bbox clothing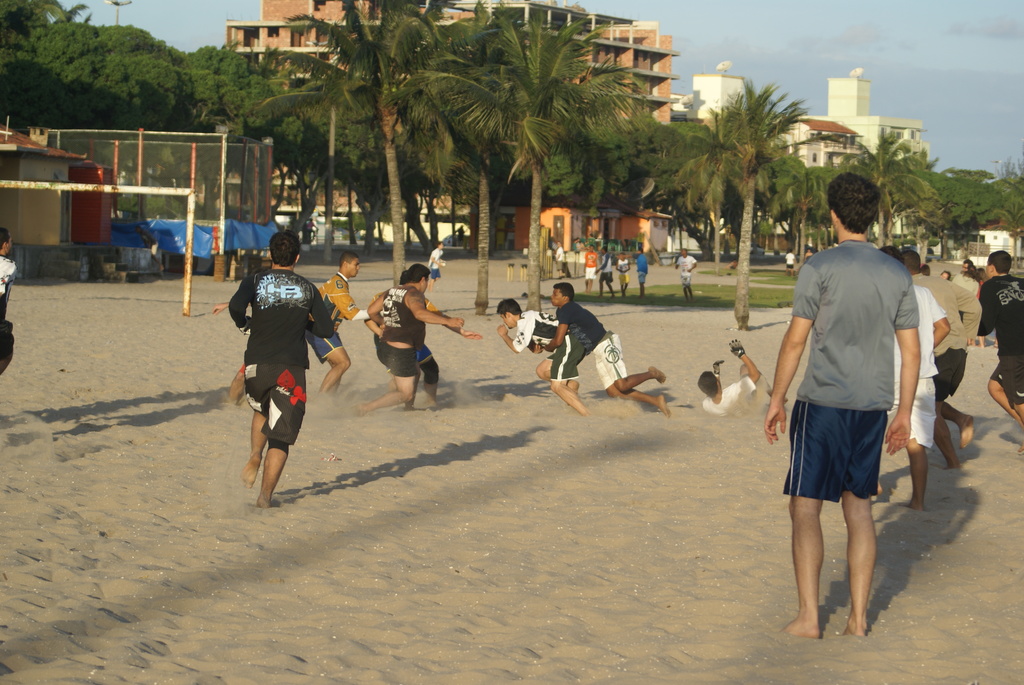
{"left": 317, "top": 268, "right": 376, "bottom": 359}
